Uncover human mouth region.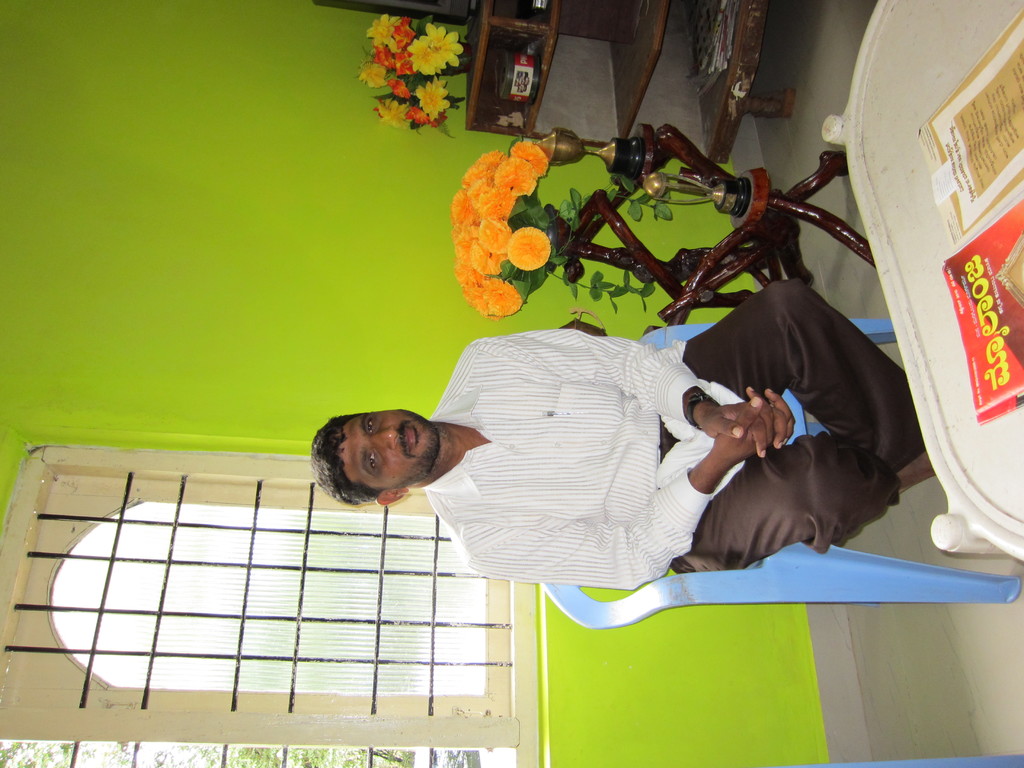
Uncovered: [x1=406, y1=428, x2=412, y2=447].
